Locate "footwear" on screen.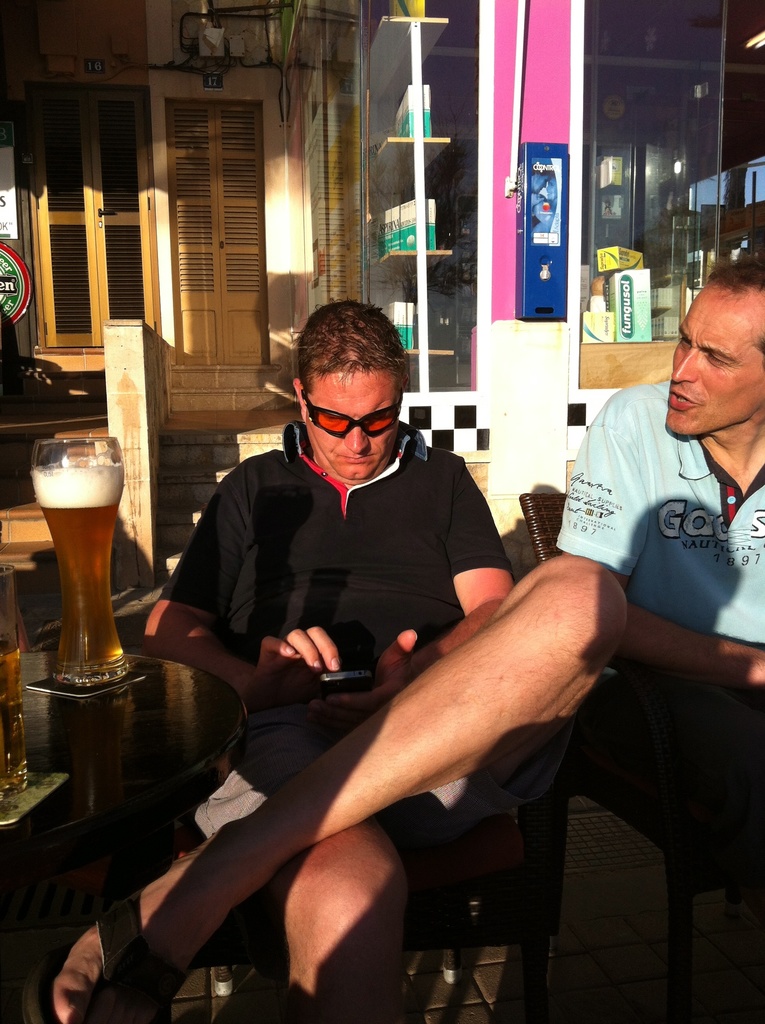
On screen at 25:886:186:1023.
